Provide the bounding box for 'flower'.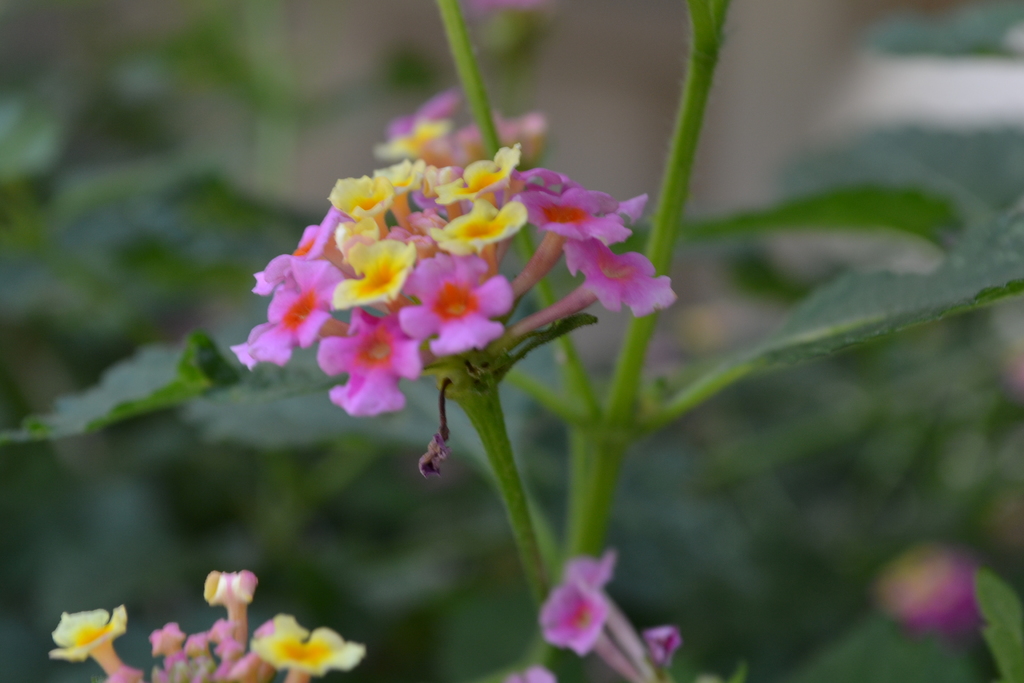
box(531, 550, 614, 656).
